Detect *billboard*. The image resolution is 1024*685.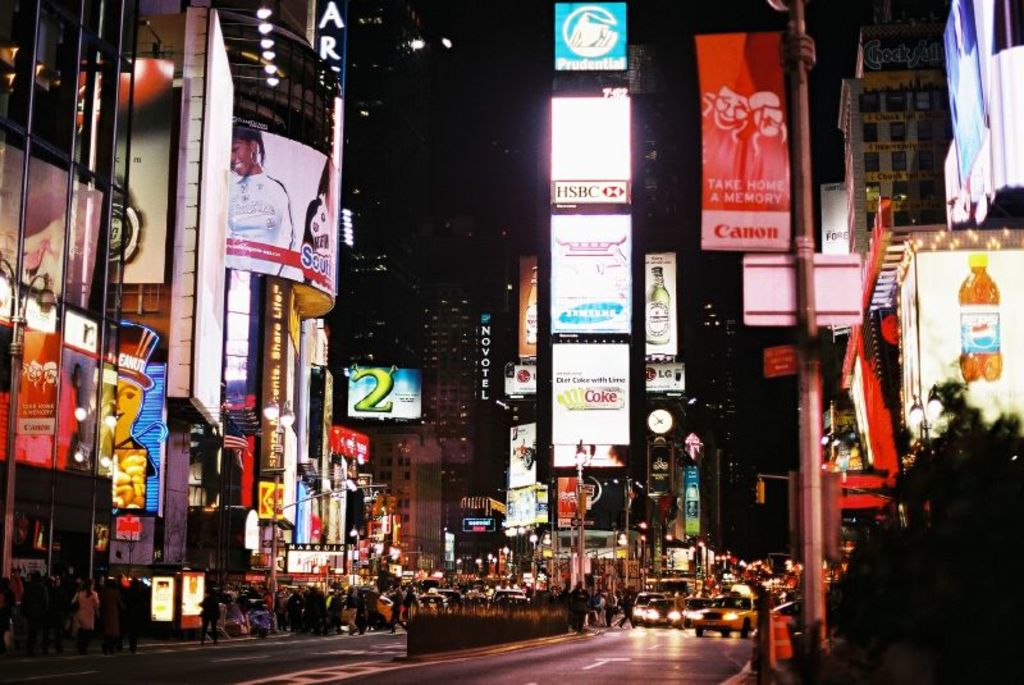
detection(909, 242, 1023, 451).
